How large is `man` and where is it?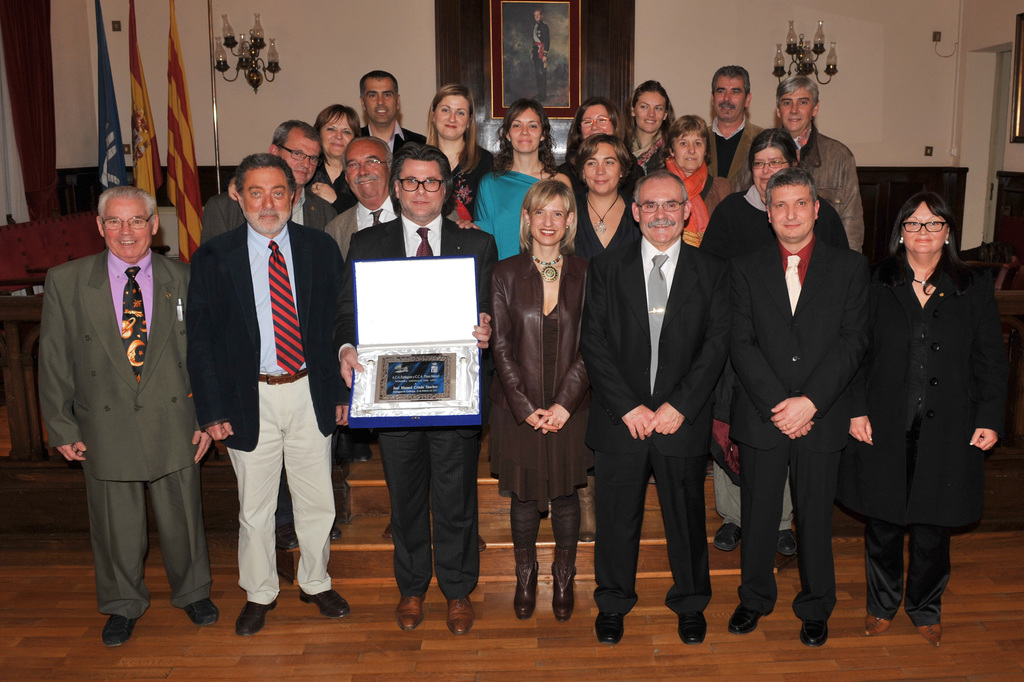
Bounding box: pyautogui.locateOnScreen(323, 135, 395, 261).
